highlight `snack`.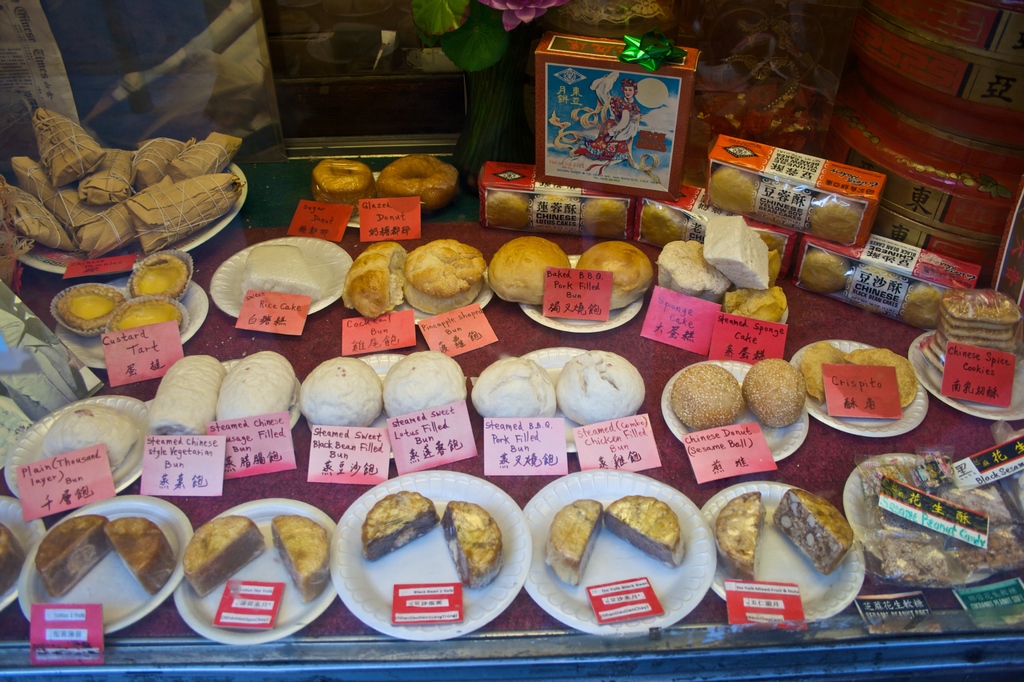
Highlighted region: x1=155 y1=351 x2=223 y2=442.
